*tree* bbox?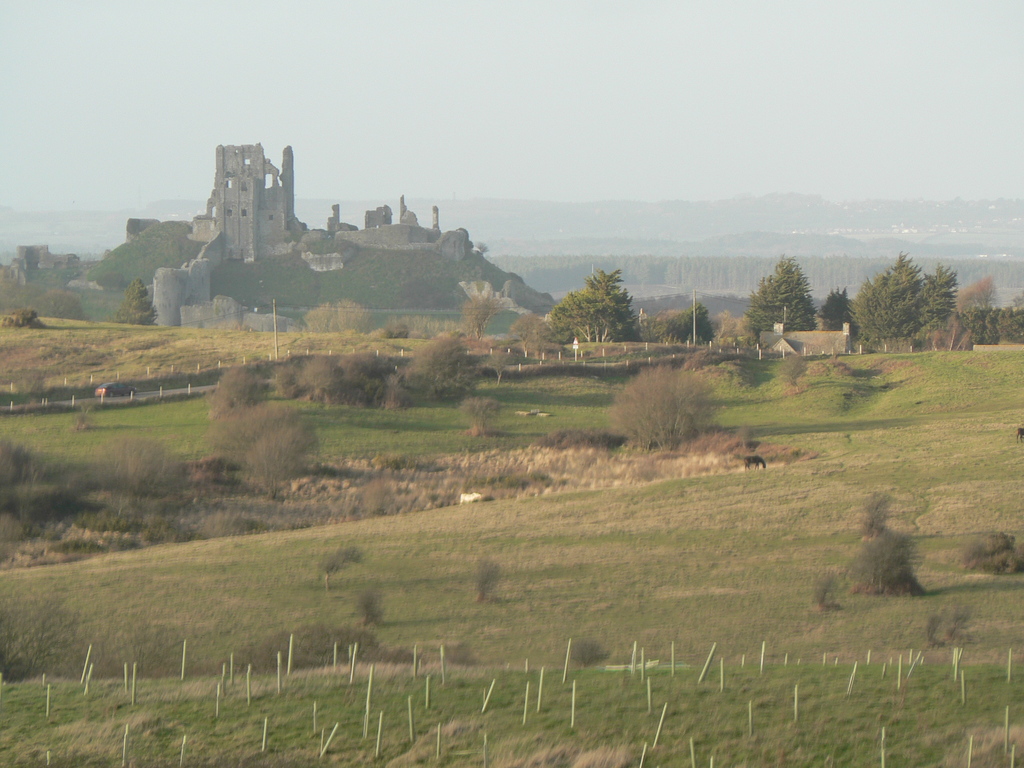
pyautogui.locateOnScreen(205, 359, 269, 410)
